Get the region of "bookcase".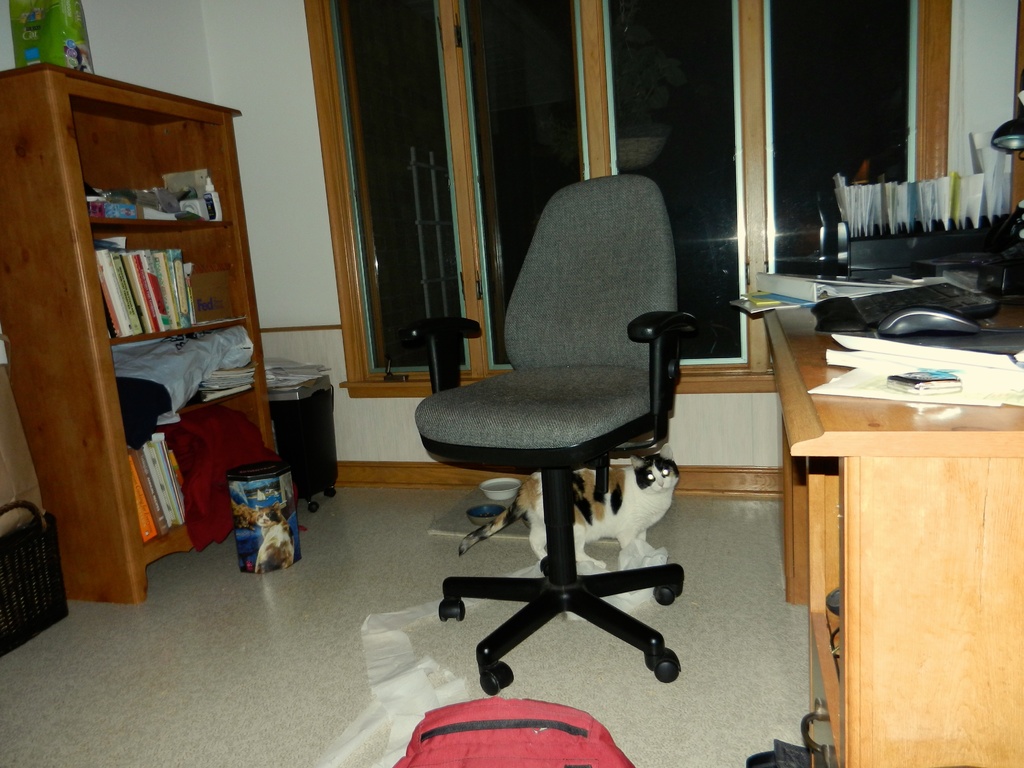
[0, 63, 278, 607].
